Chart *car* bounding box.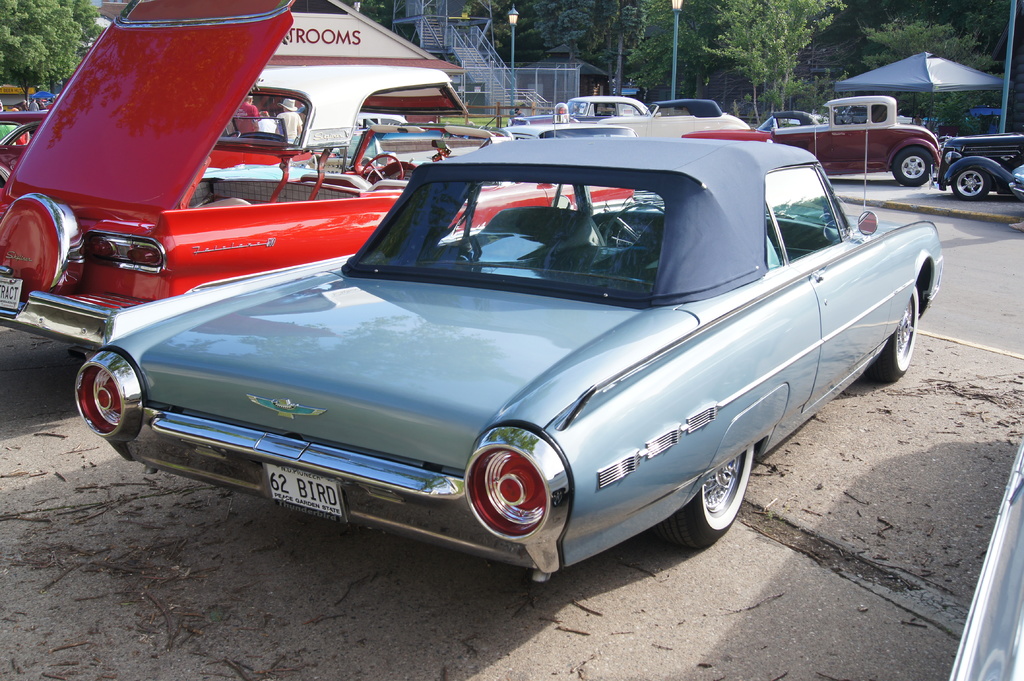
Charted: crop(1007, 165, 1023, 200).
